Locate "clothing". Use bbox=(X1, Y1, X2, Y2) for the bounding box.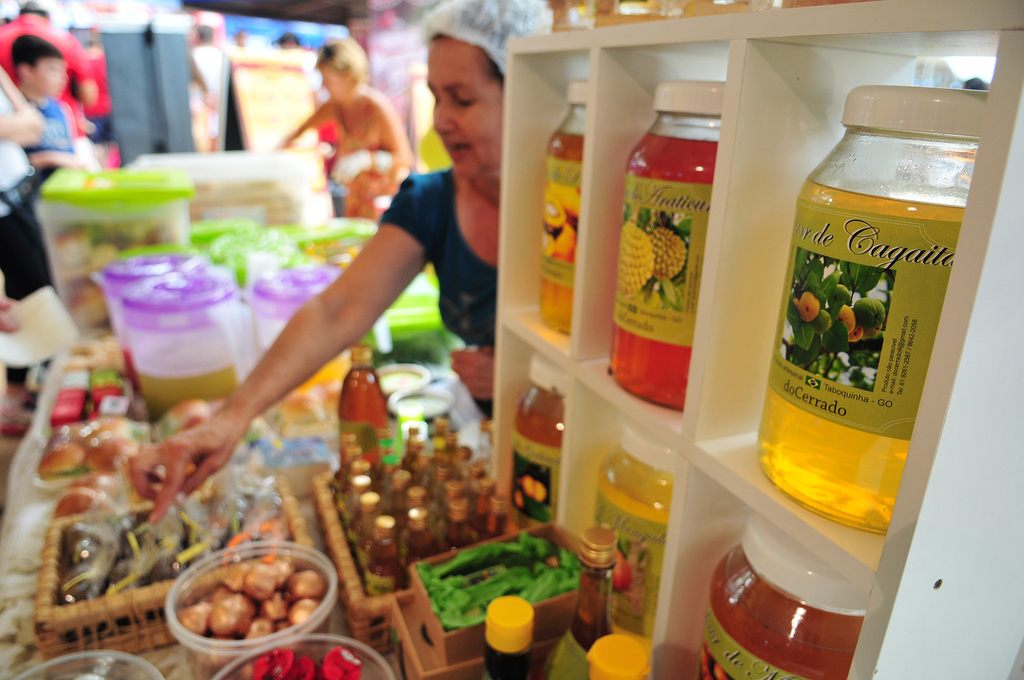
bbox=(182, 38, 225, 154).
